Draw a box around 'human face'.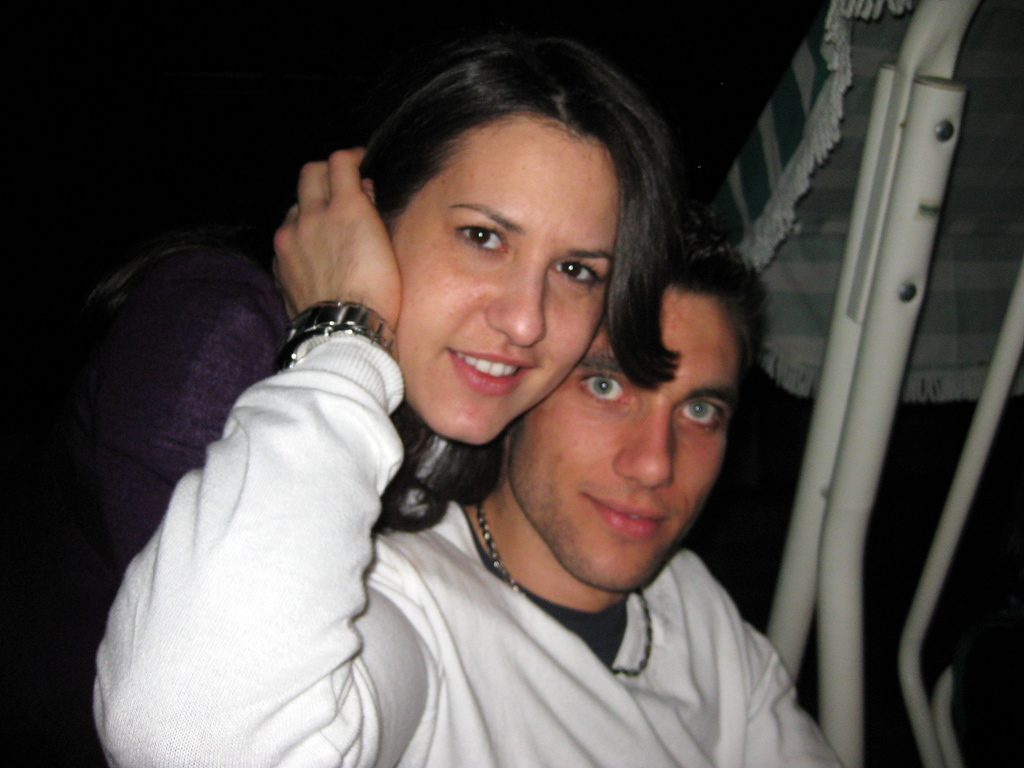
[left=388, top=123, right=621, bottom=442].
